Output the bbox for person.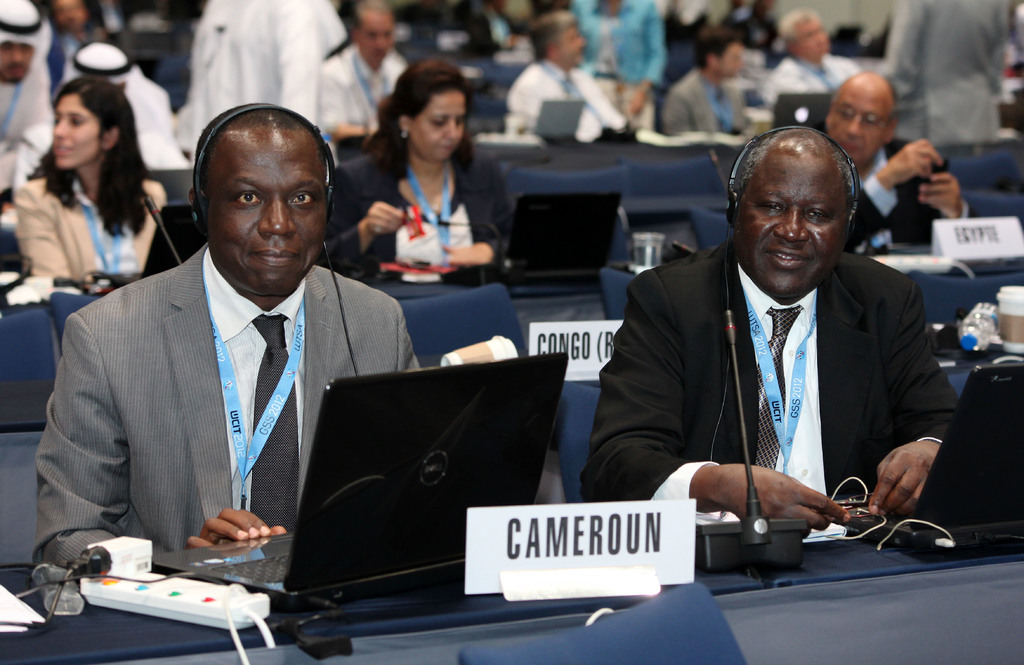
<box>31,94,434,568</box>.
